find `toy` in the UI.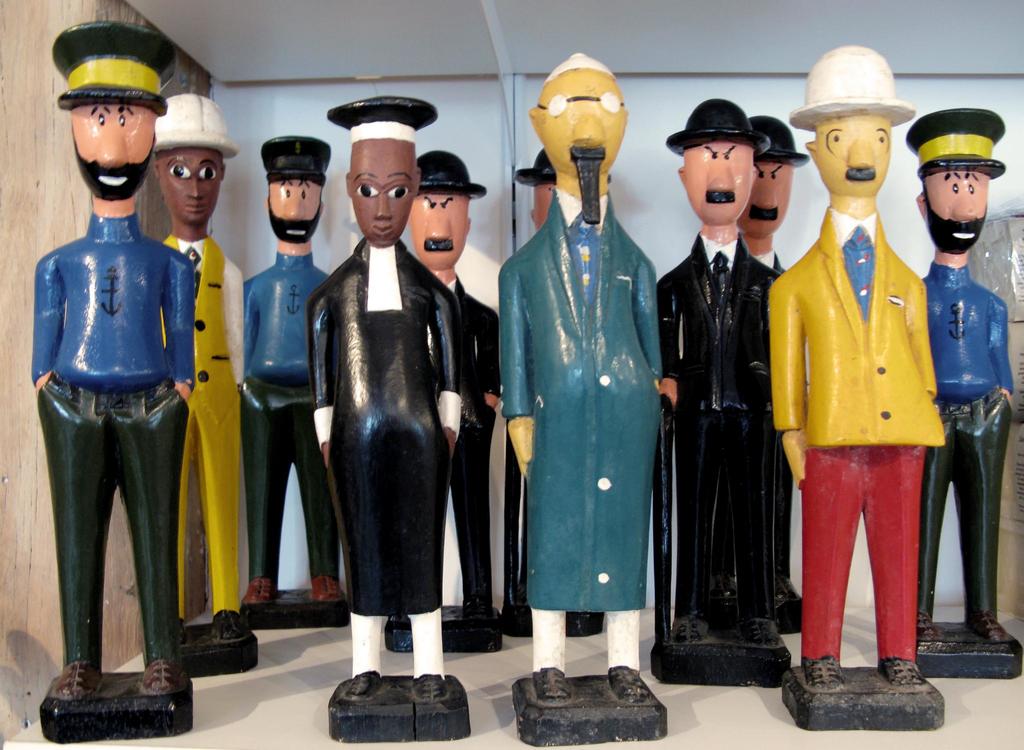
UI element at bbox(650, 98, 778, 686).
